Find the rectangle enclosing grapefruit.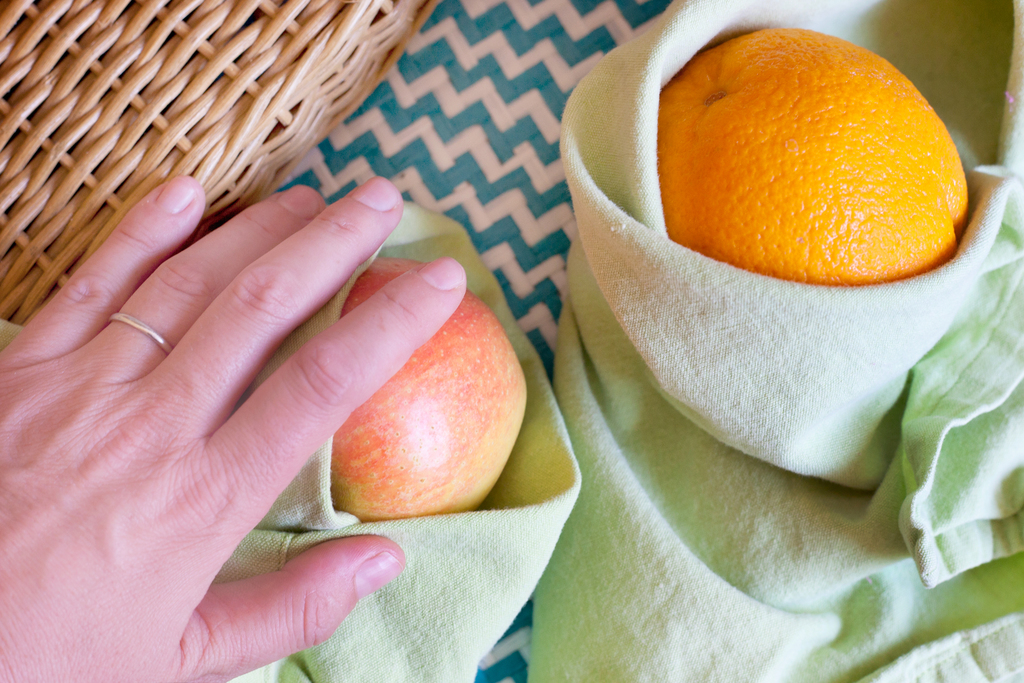
select_region(639, 21, 971, 297).
